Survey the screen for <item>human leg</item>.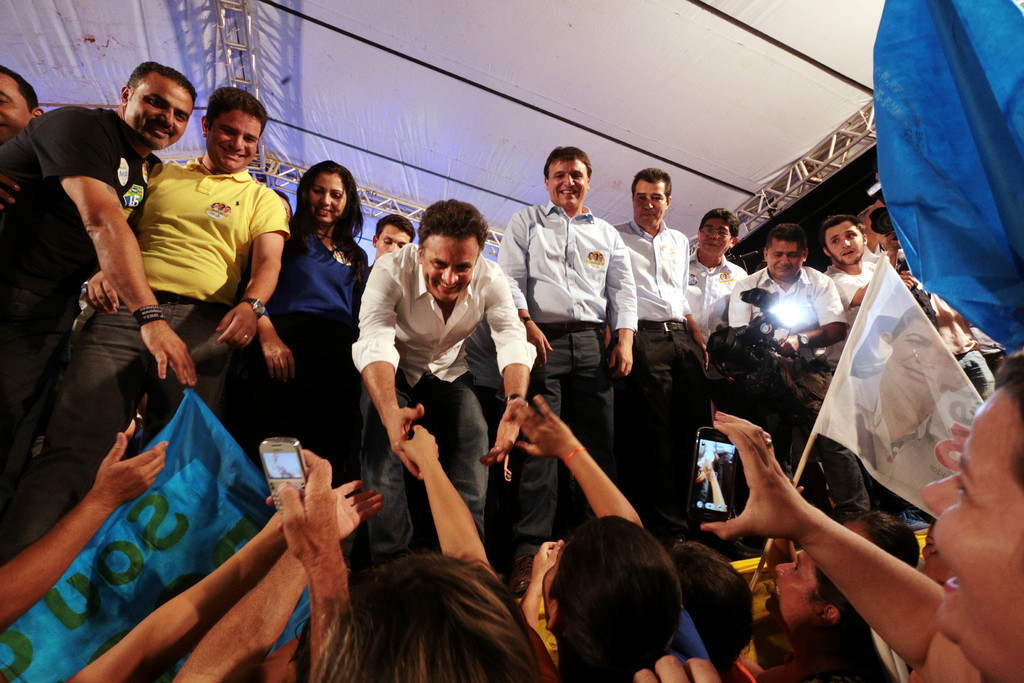
Survey found: <box>569,323,616,484</box>.
